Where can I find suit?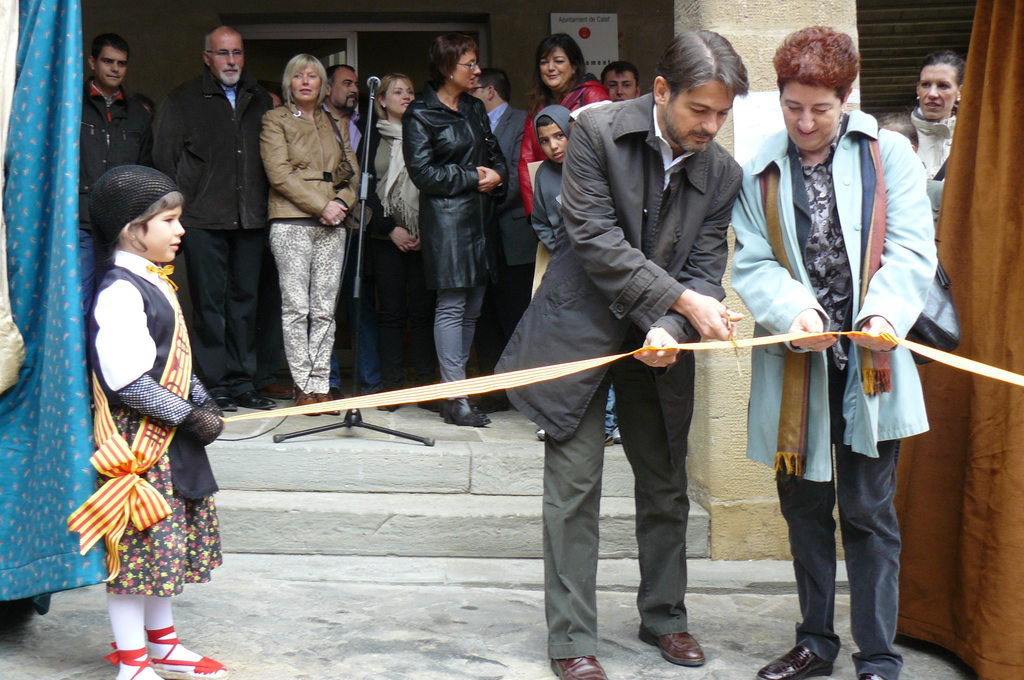
You can find it at 484:107:535:271.
